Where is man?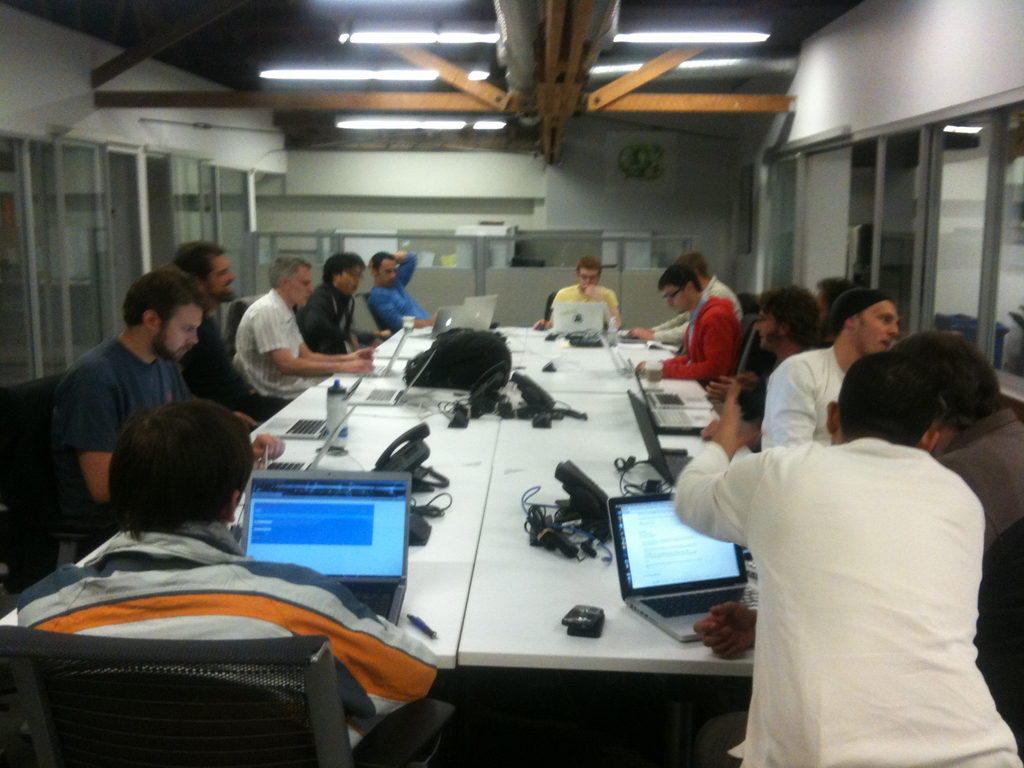
pyautogui.locateOnScreen(627, 244, 751, 339).
